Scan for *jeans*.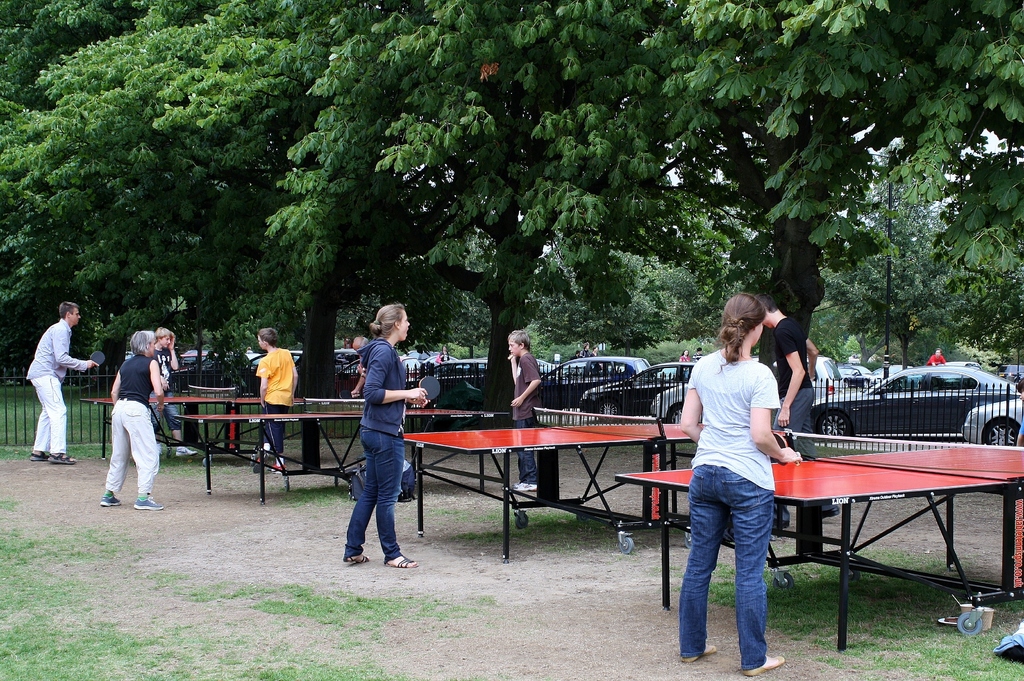
Scan result: region(778, 387, 814, 429).
